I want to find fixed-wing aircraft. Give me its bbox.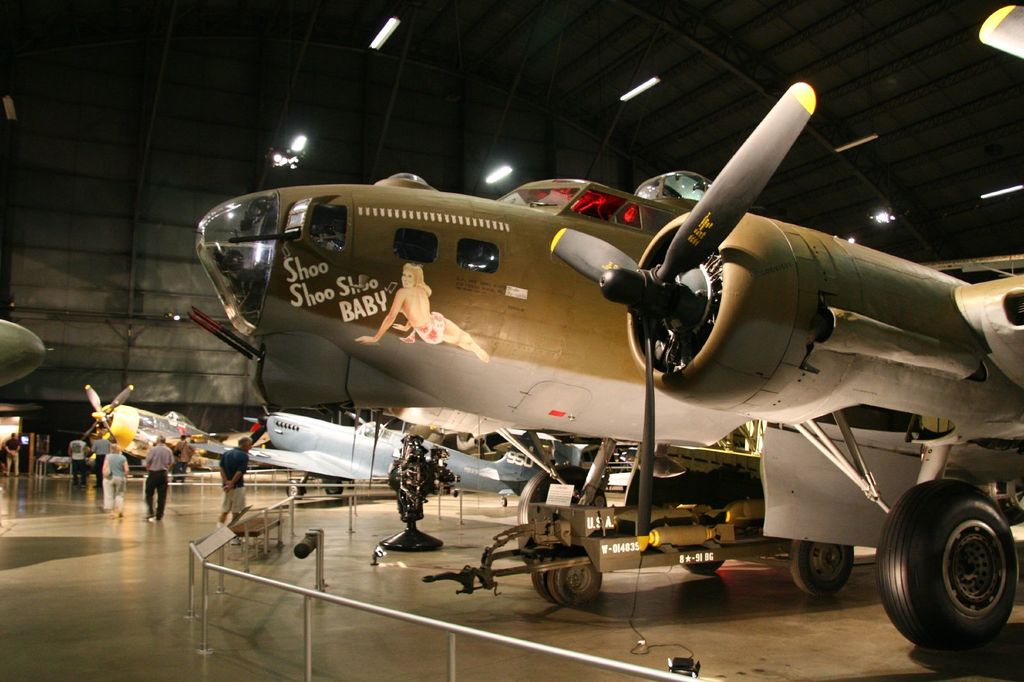
bbox=[79, 381, 268, 473].
